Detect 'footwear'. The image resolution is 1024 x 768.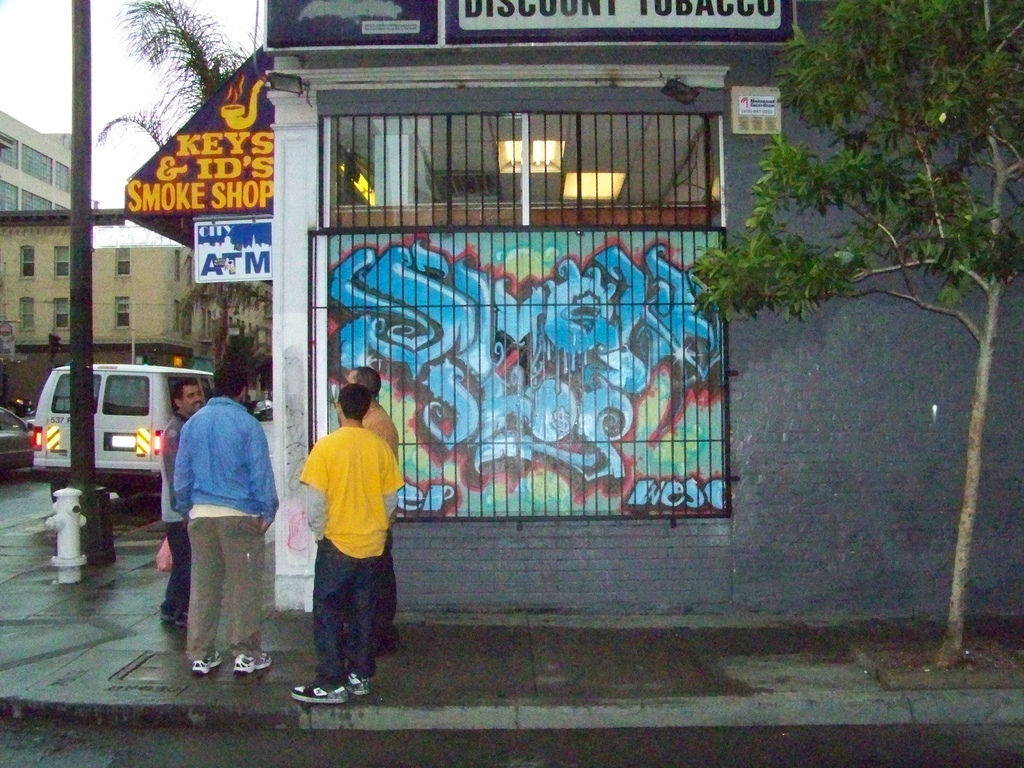
rect(292, 684, 348, 705).
